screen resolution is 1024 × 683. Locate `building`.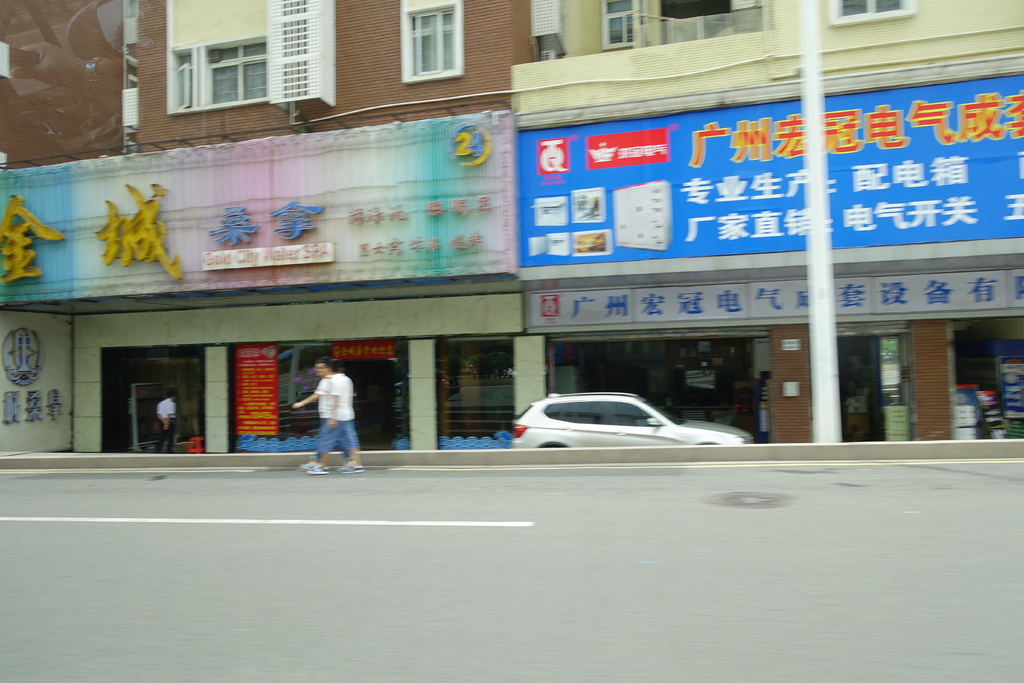
{"x1": 511, "y1": 0, "x2": 1023, "y2": 444}.
